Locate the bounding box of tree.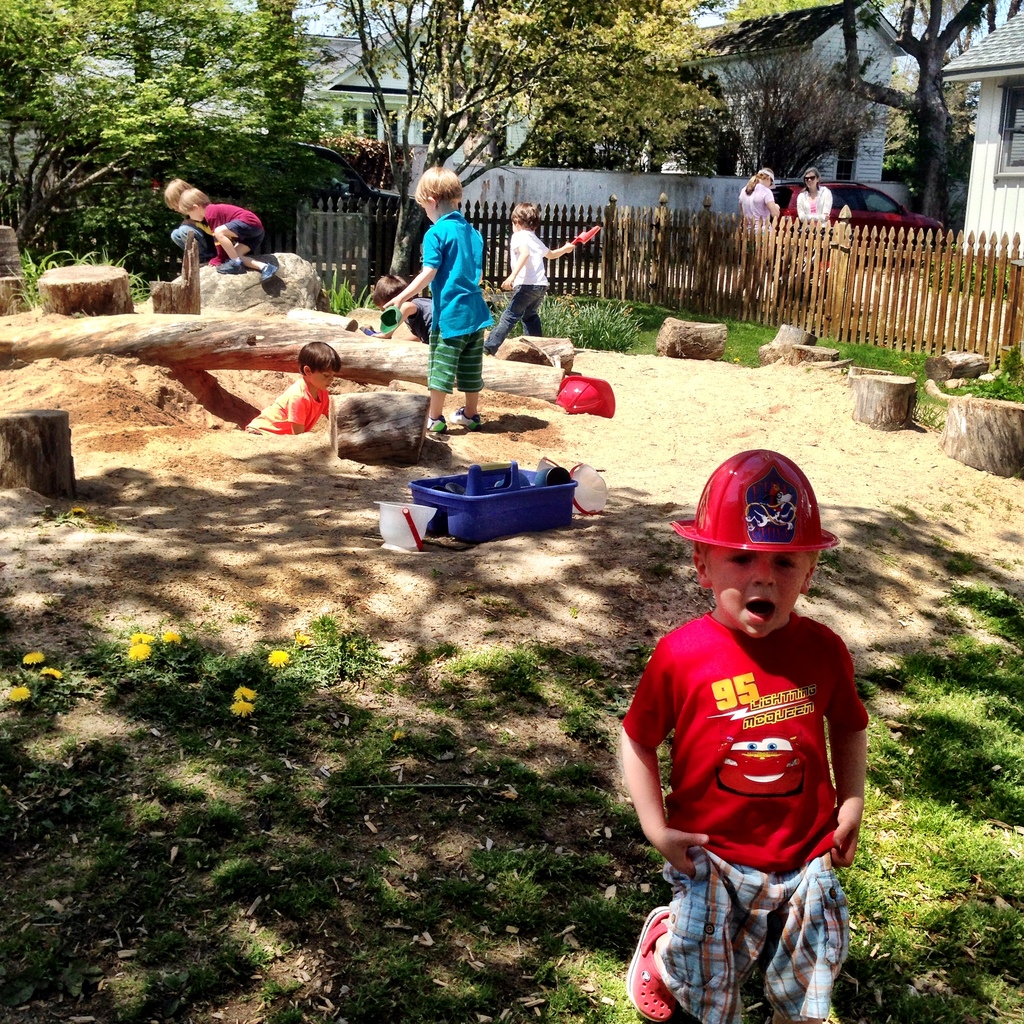
Bounding box: locate(324, 0, 737, 284).
